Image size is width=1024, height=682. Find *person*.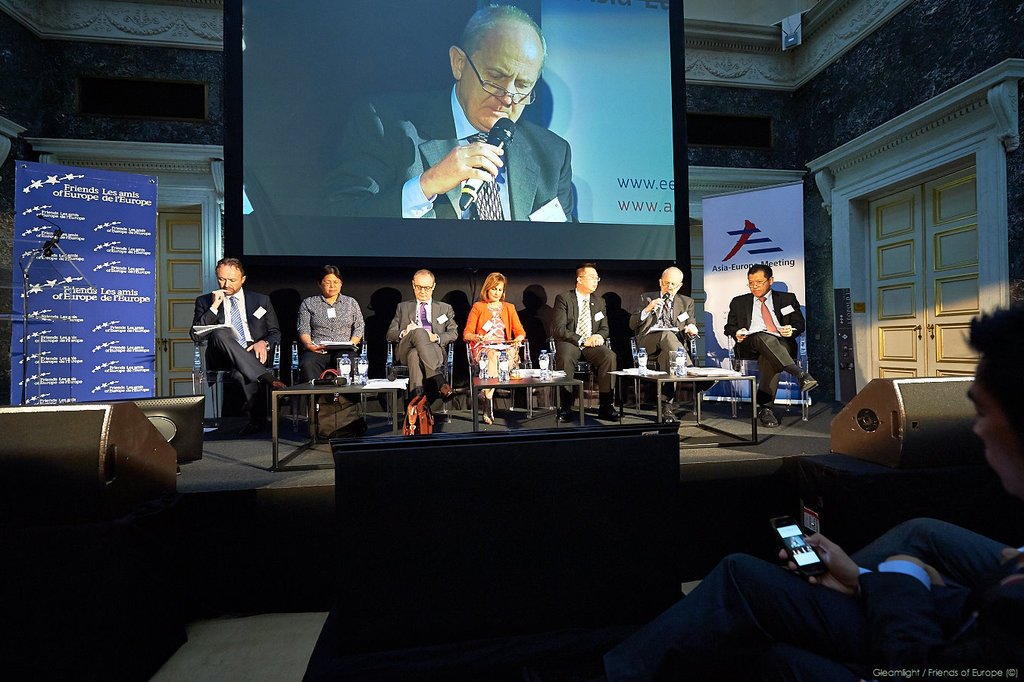
l=297, t=270, r=360, b=396.
